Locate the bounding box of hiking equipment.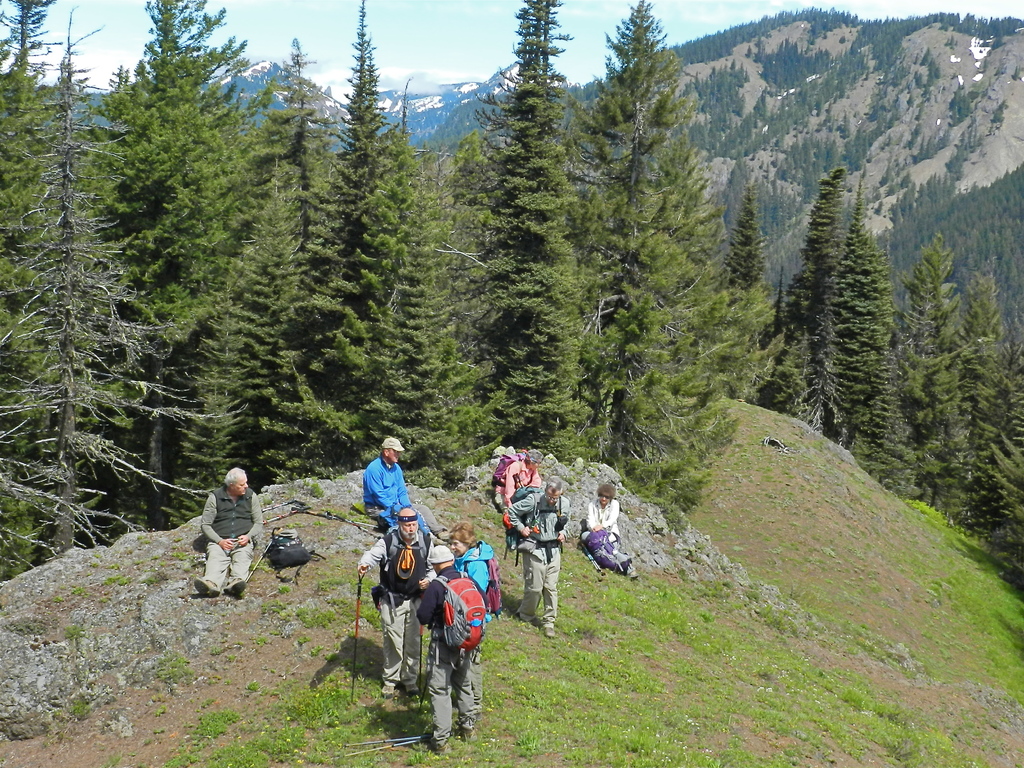
Bounding box: BBox(340, 745, 433, 760).
